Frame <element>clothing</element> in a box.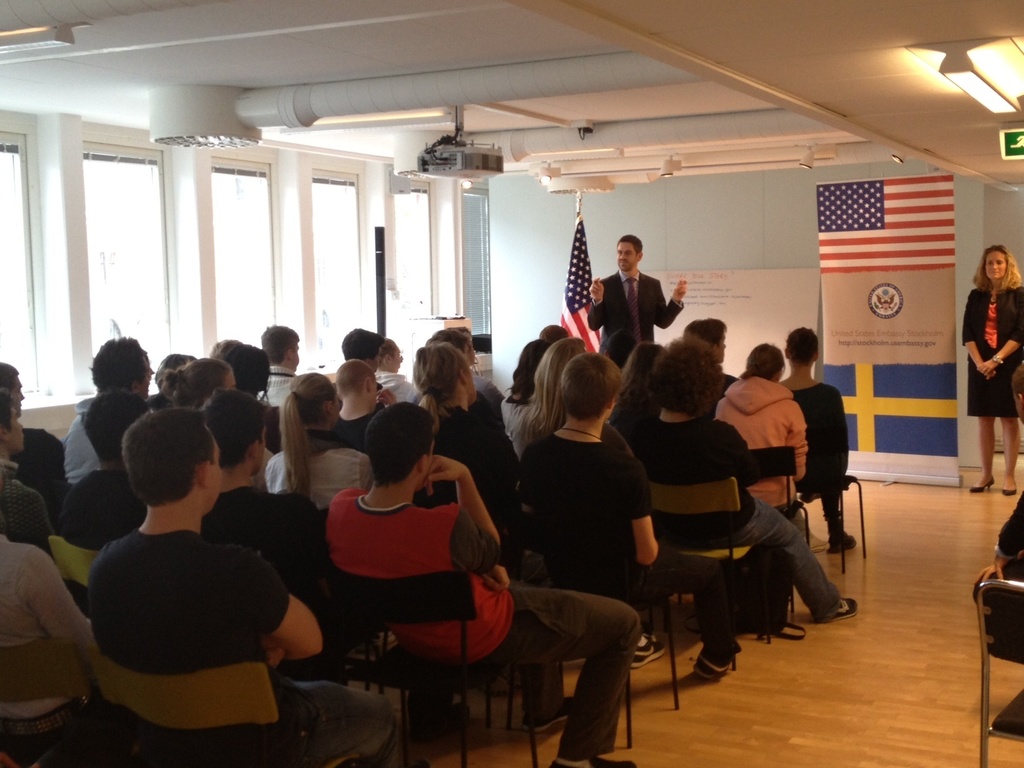
Rect(92, 530, 395, 765).
